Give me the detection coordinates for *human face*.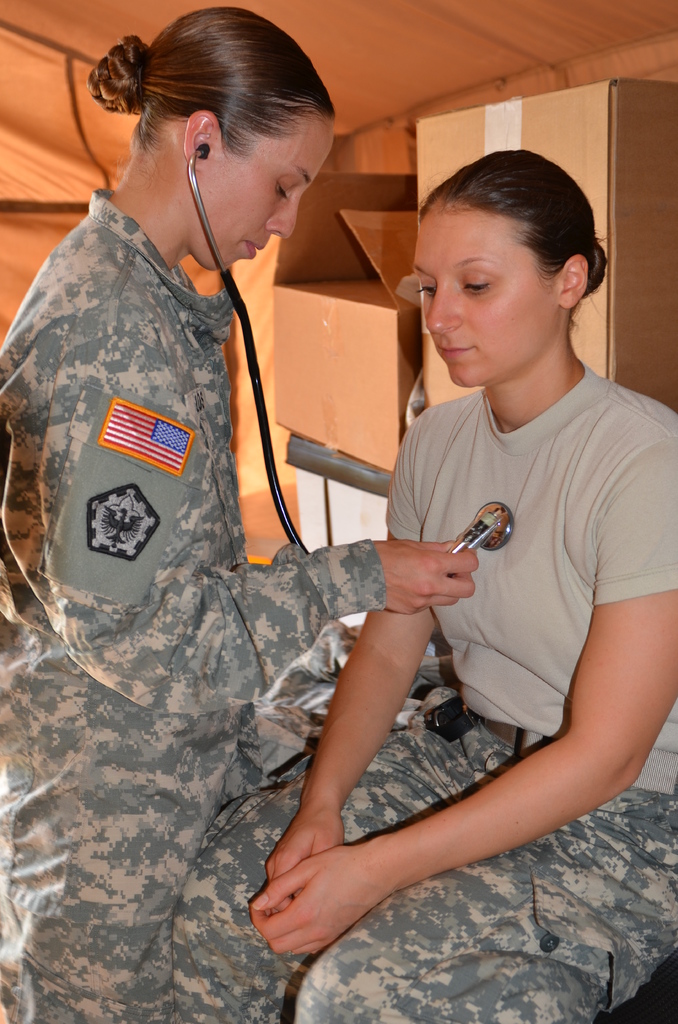
{"left": 201, "top": 109, "right": 334, "bottom": 269}.
